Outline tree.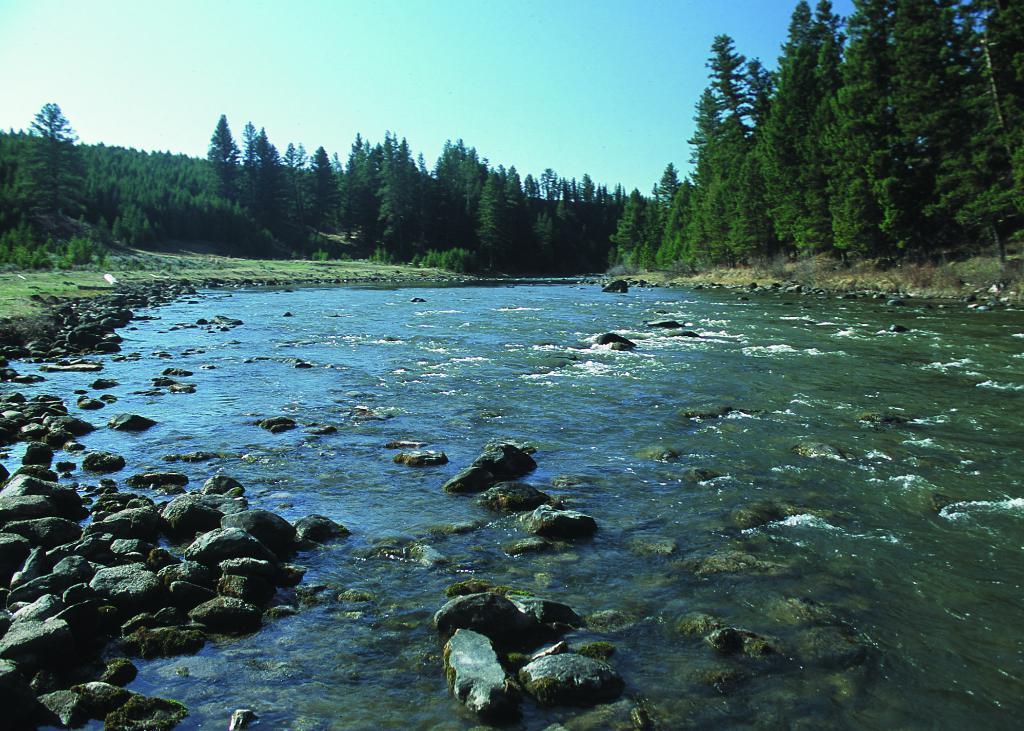
Outline: [371, 125, 399, 265].
